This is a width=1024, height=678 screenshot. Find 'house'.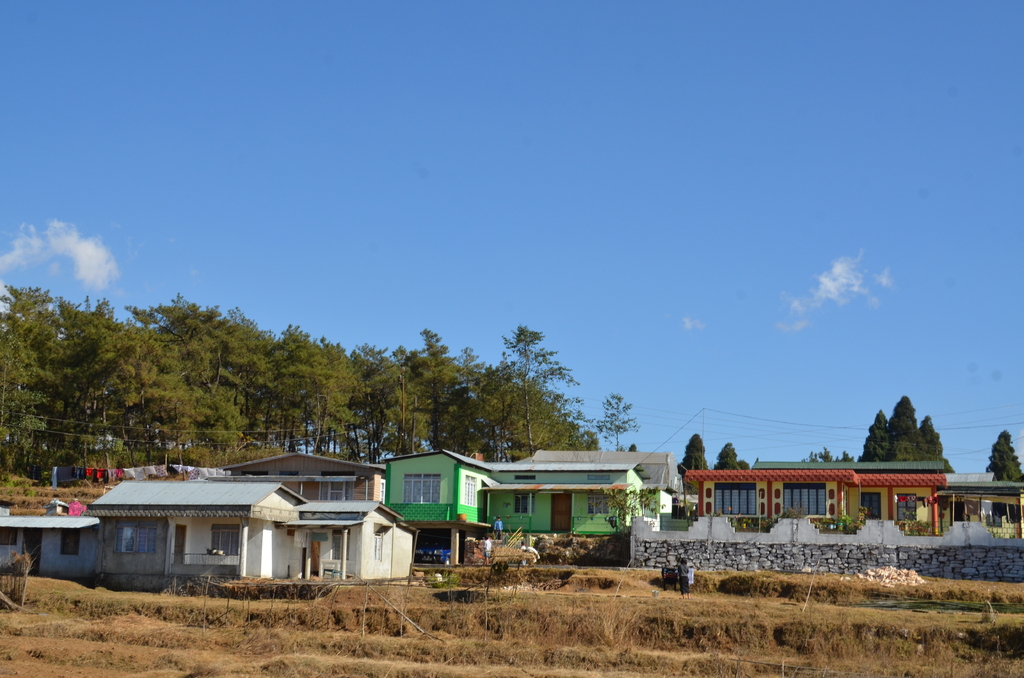
Bounding box: (x1=0, y1=494, x2=99, y2=576).
